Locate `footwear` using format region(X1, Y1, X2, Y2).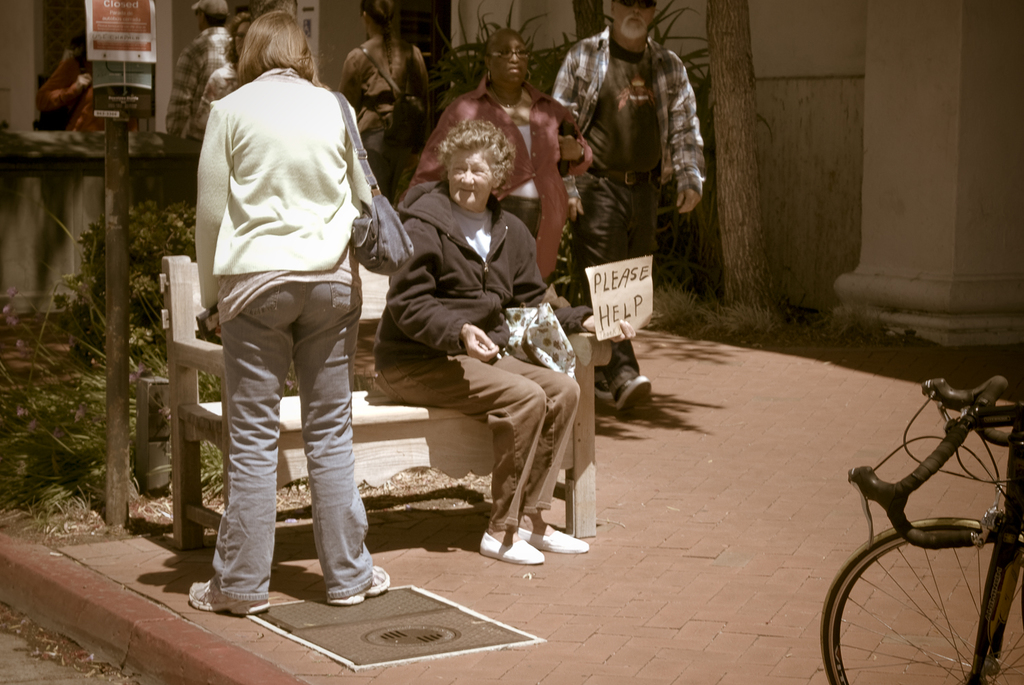
region(513, 526, 585, 552).
